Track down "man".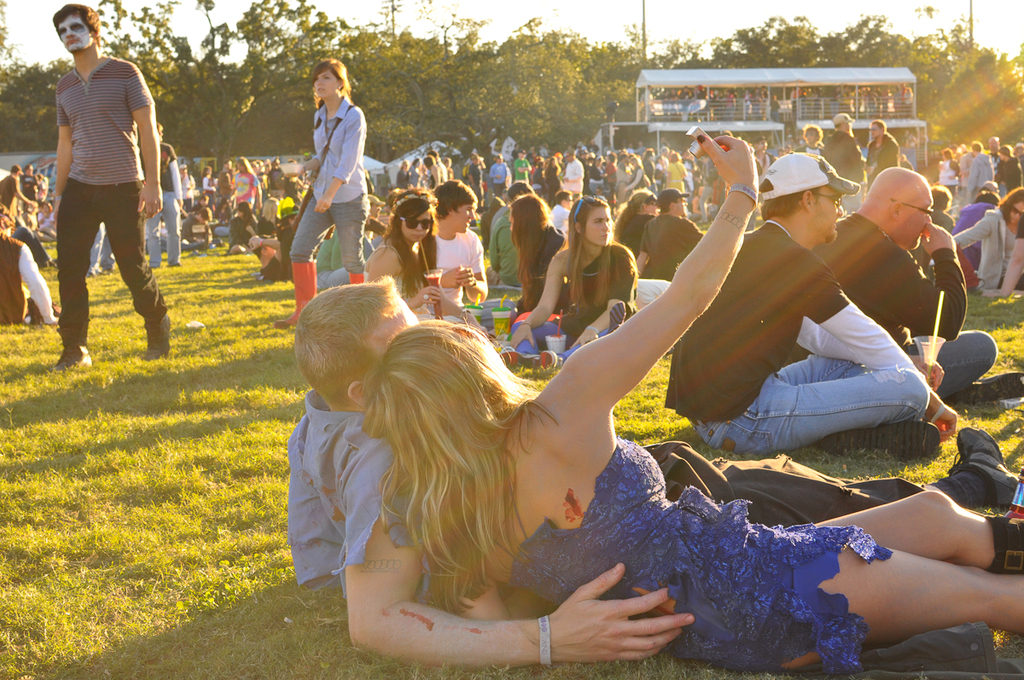
Tracked to {"x1": 643, "y1": 187, "x2": 717, "y2": 282}.
